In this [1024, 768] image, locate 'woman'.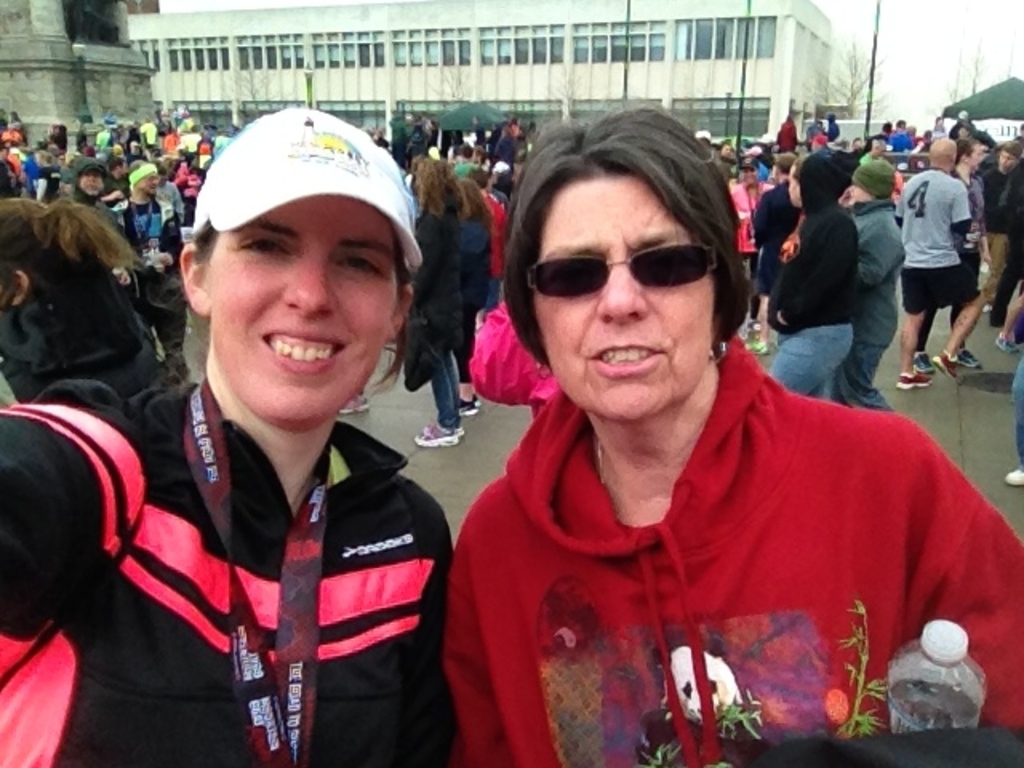
Bounding box: (x1=0, y1=197, x2=160, y2=413).
